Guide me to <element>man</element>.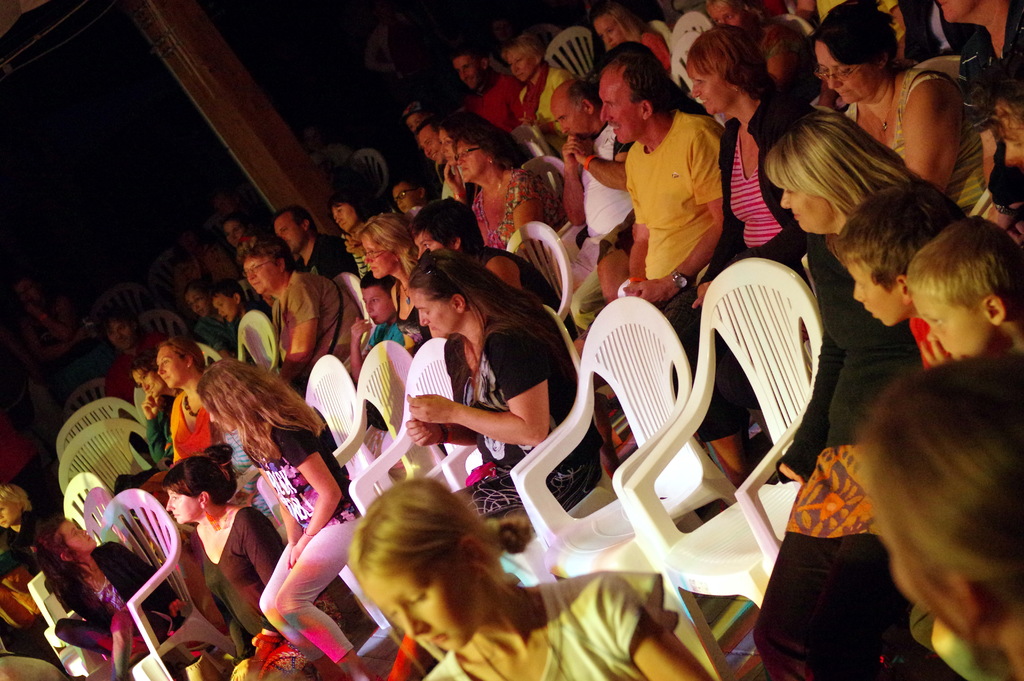
Guidance: detection(450, 49, 525, 134).
